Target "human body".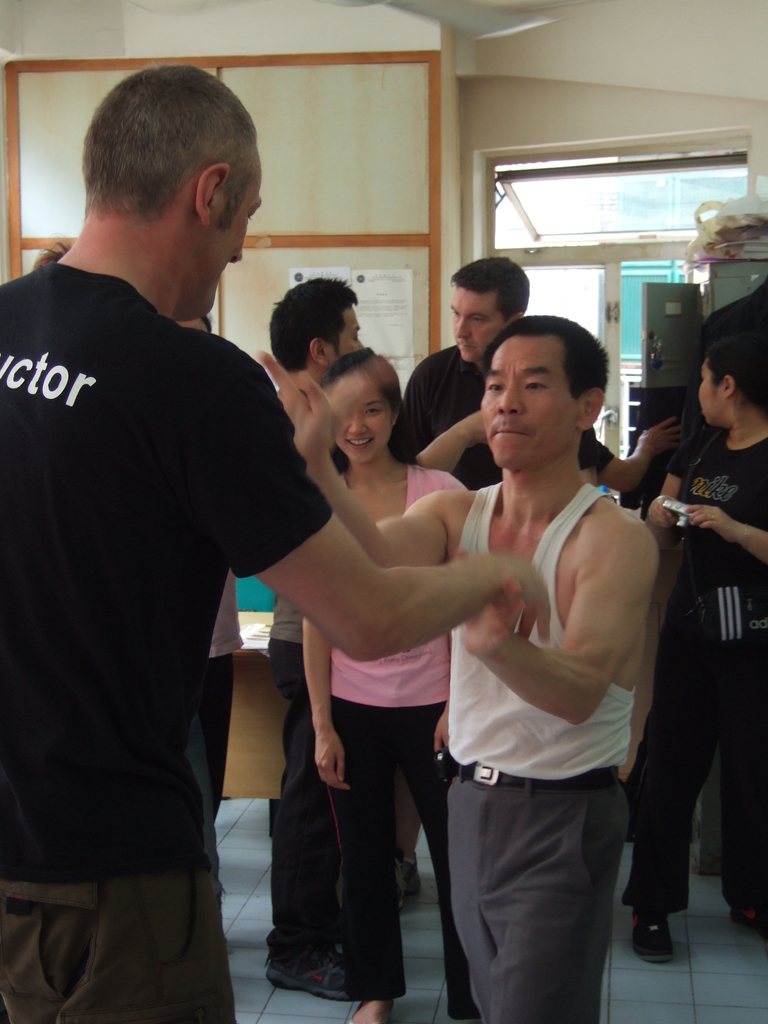
Target region: (x1=301, y1=337, x2=476, y2=1023).
